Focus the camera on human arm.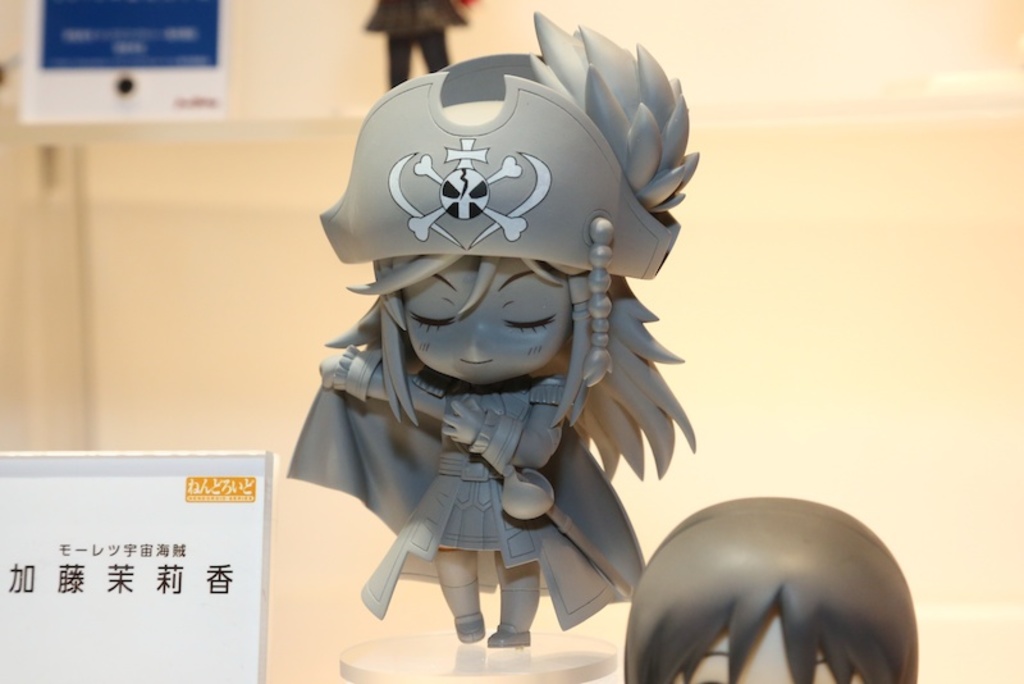
Focus region: bbox(440, 379, 559, 465).
